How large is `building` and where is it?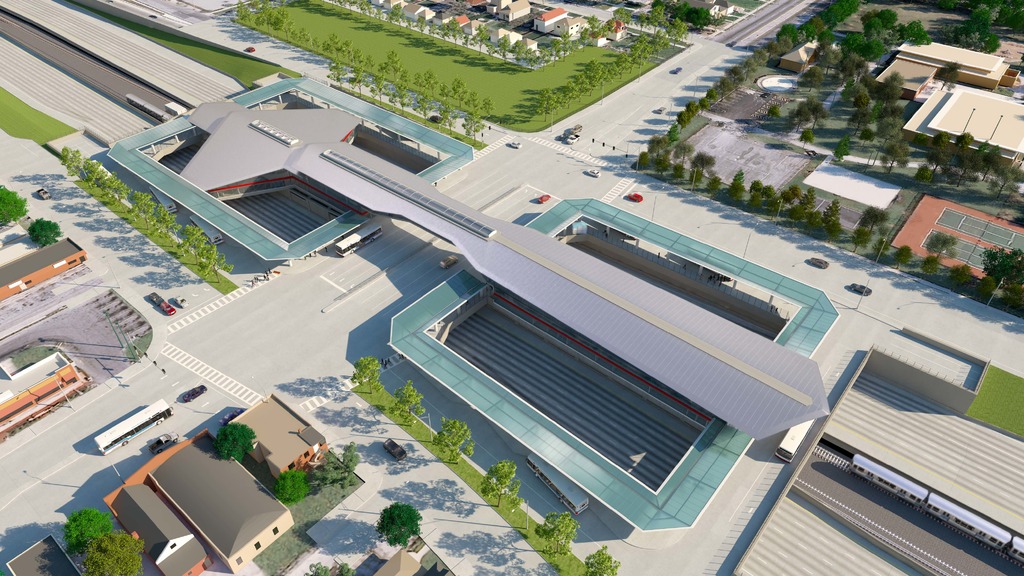
Bounding box: bbox(375, 552, 421, 575).
